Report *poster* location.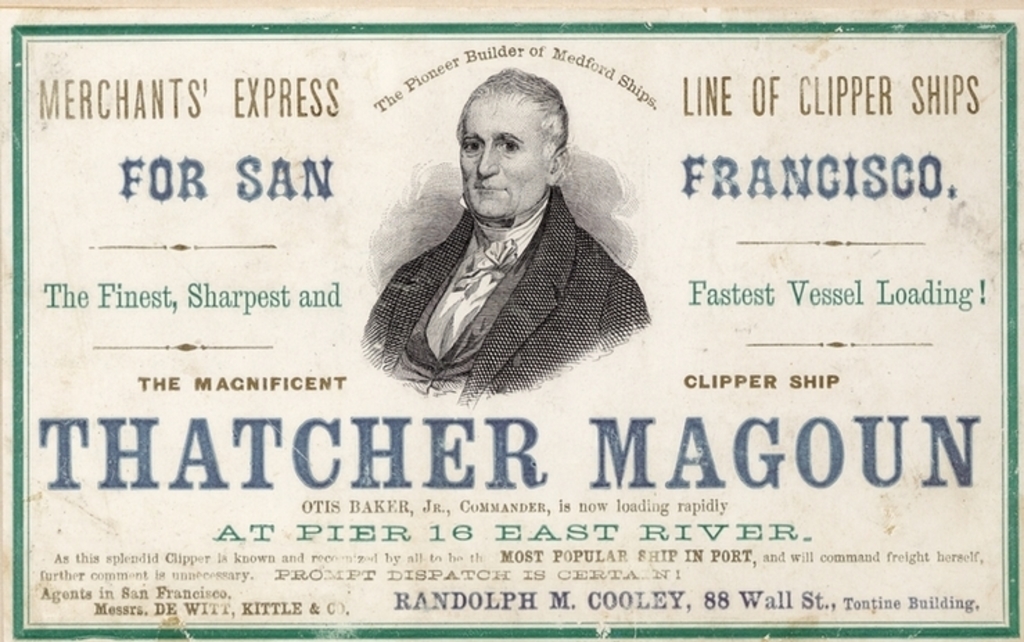
Report: region(0, 0, 1023, 641).
